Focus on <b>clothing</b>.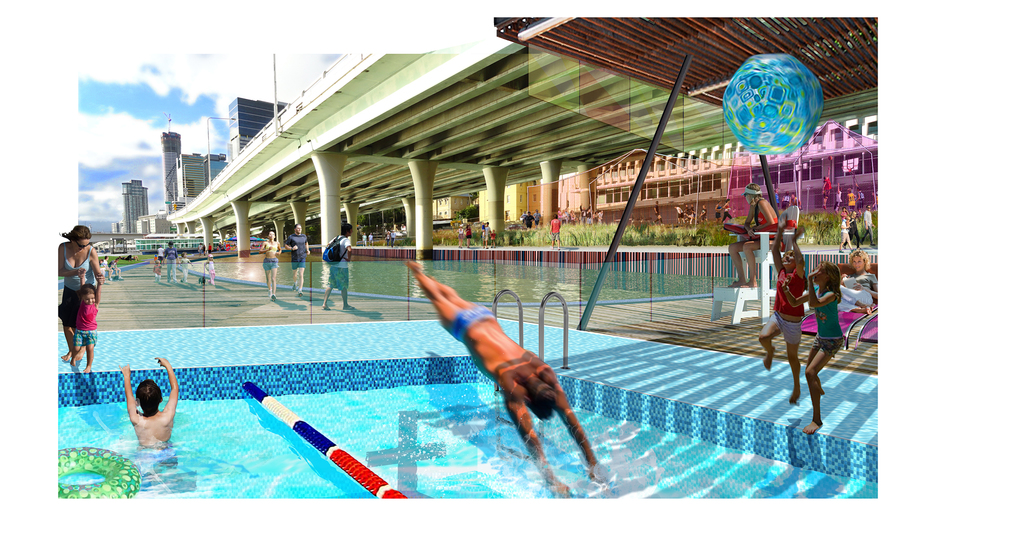
Focused at rect(766, 263, 803, 347).
